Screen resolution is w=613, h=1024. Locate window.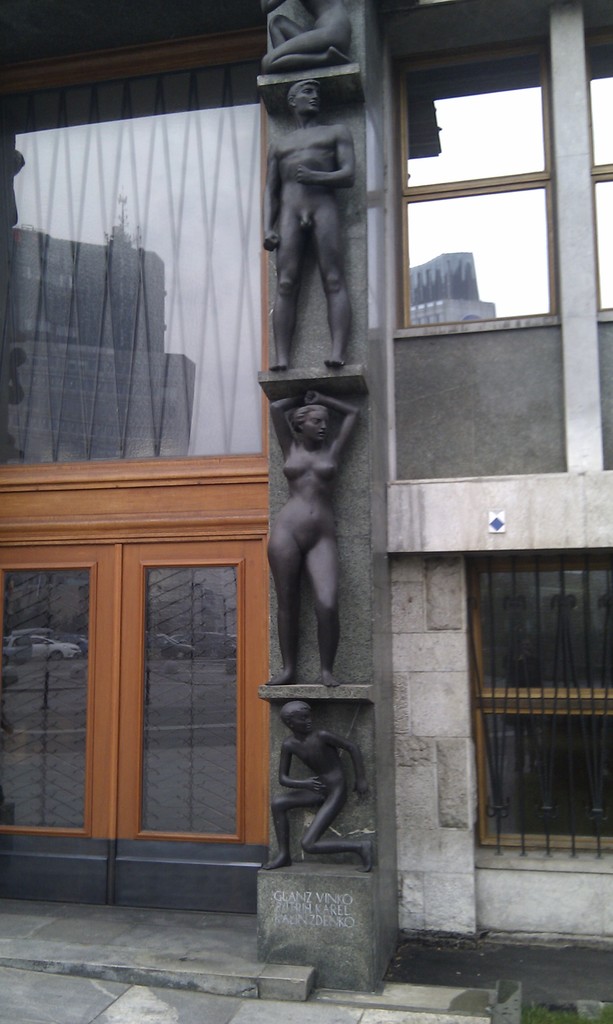
l=370, t=29, r=582, b=360.
